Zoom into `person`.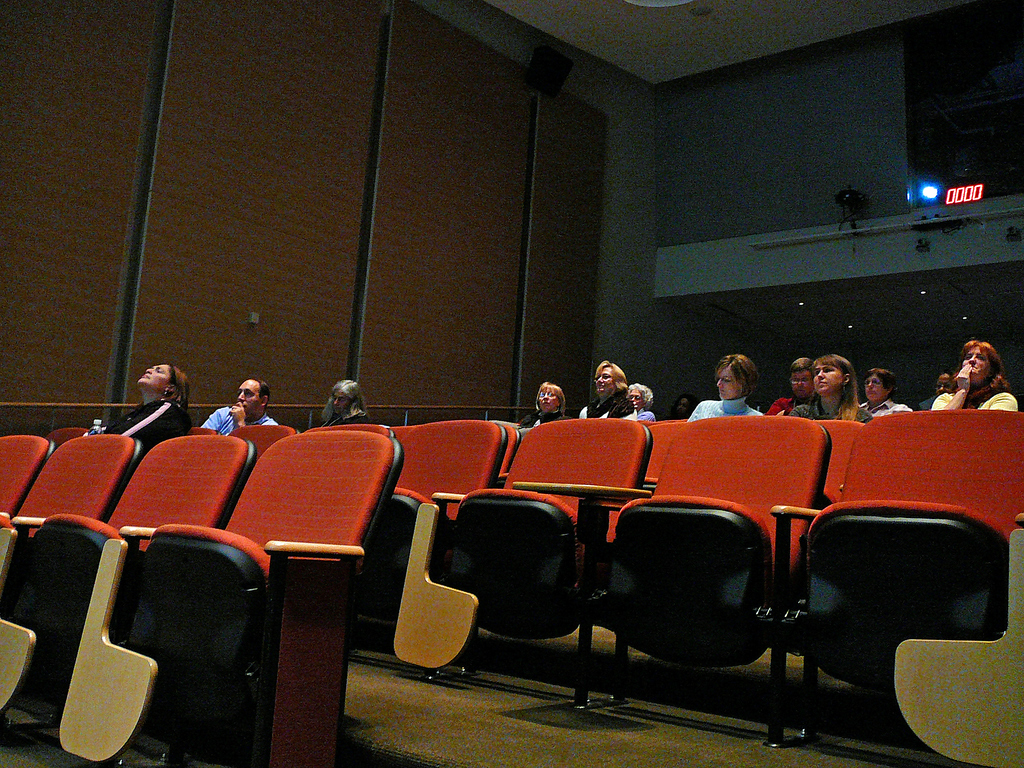
Zoom target: crop(525, 378, 568, 429).
